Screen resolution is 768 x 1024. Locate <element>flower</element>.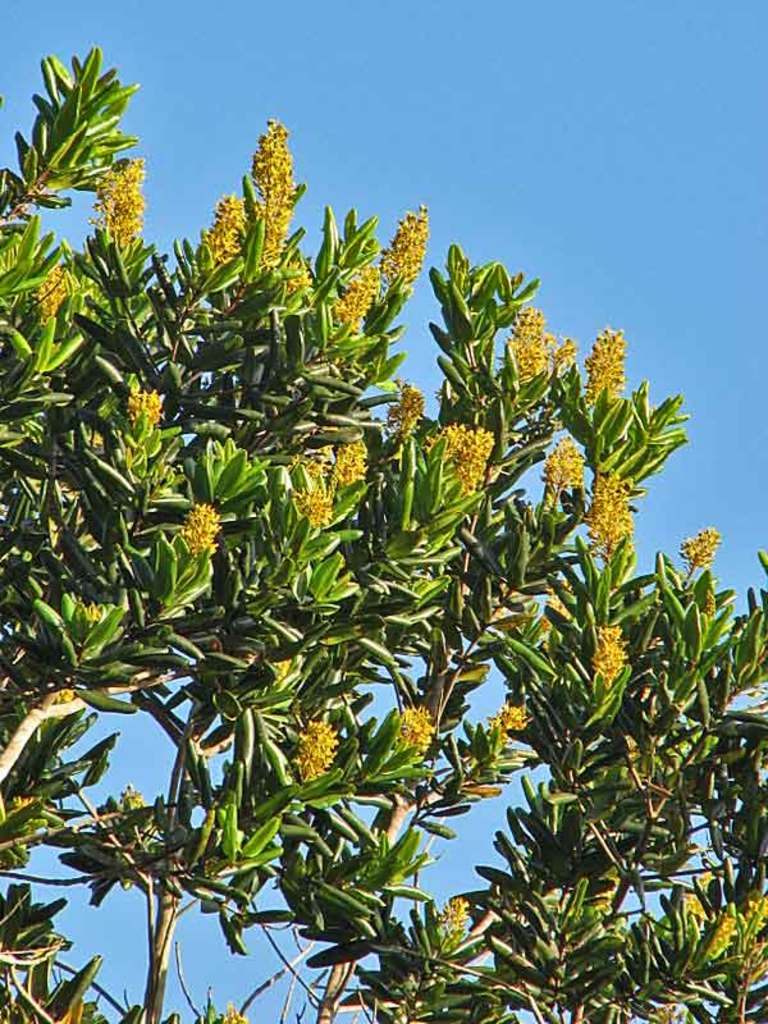
BBox(285, 719, 340, 781).
